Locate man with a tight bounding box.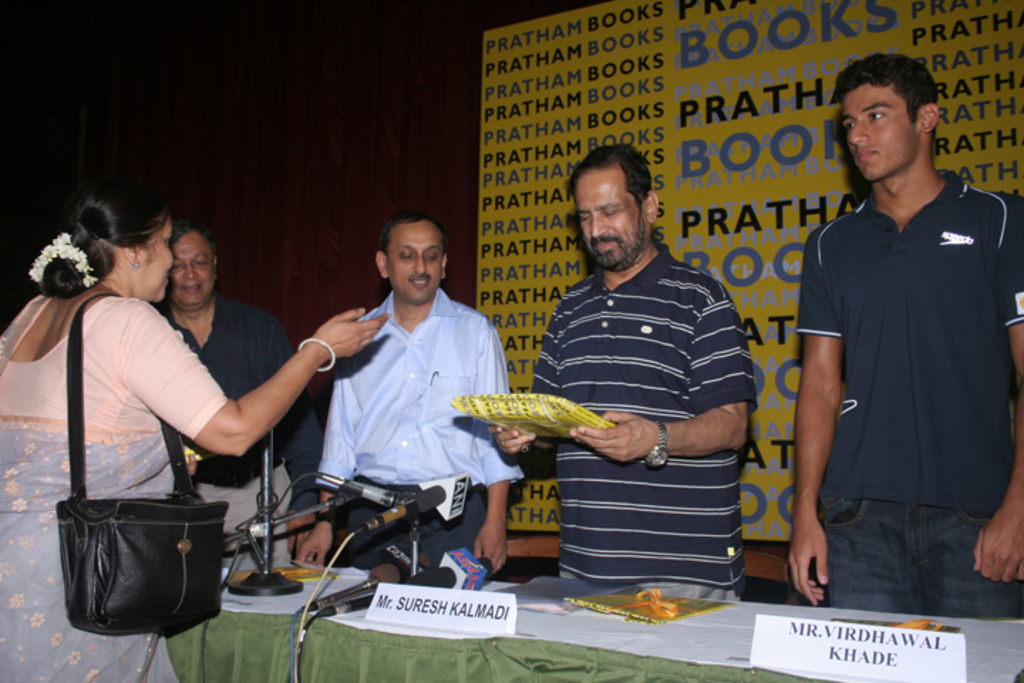
138/215/324/579.
